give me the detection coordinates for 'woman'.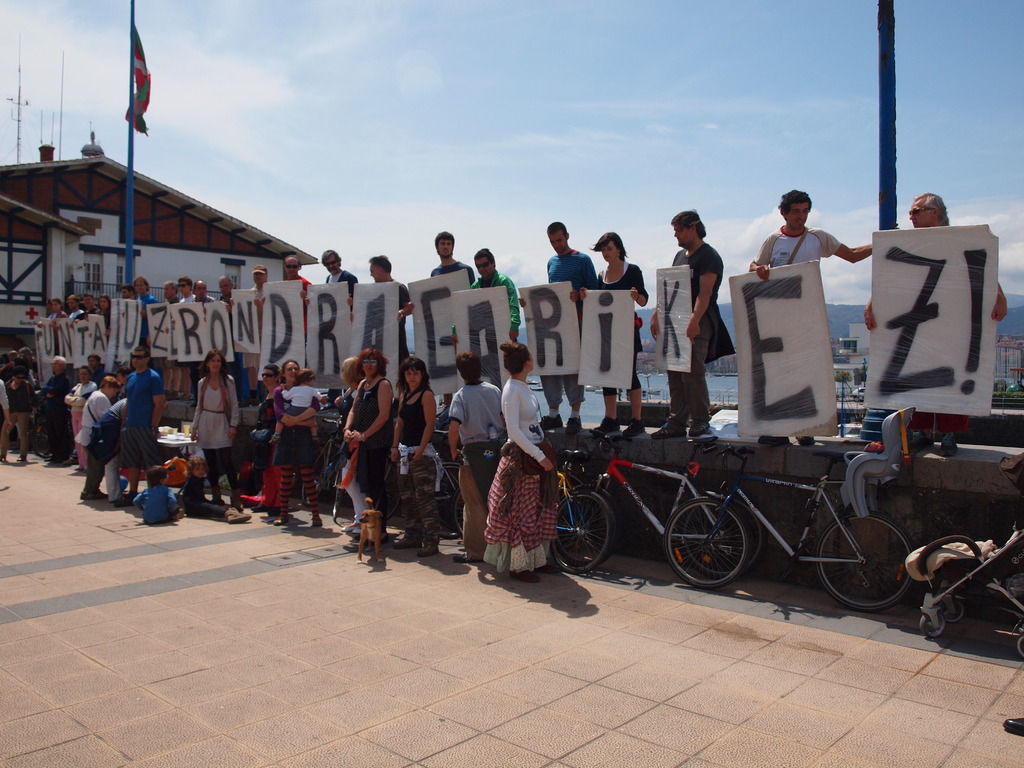
{"x1": 579, "y1": 230, "x2": 646, "y2": 438}.
